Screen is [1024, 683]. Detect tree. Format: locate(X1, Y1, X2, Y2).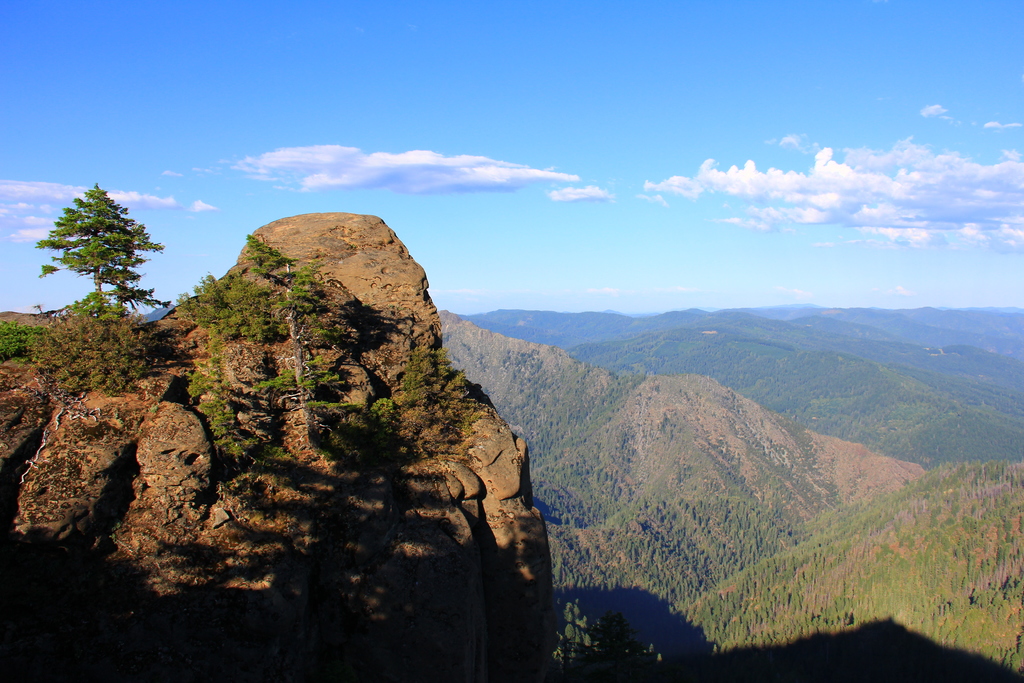
locate(173, 233, 350, 472).
